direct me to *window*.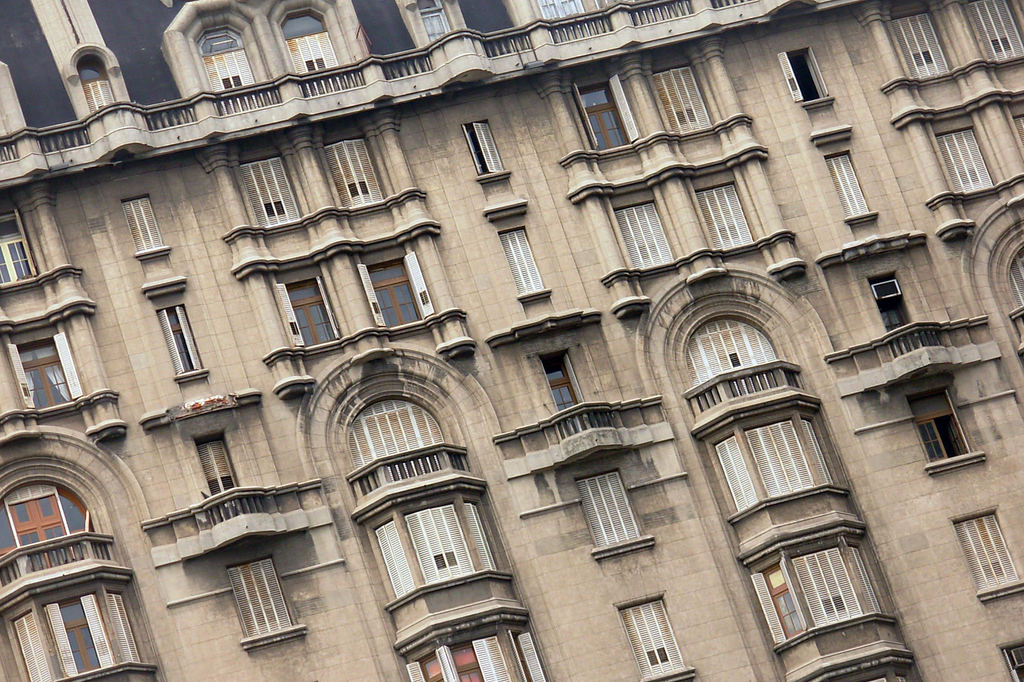
Direction: (left=568, top=74, right=640, bottom=150).
